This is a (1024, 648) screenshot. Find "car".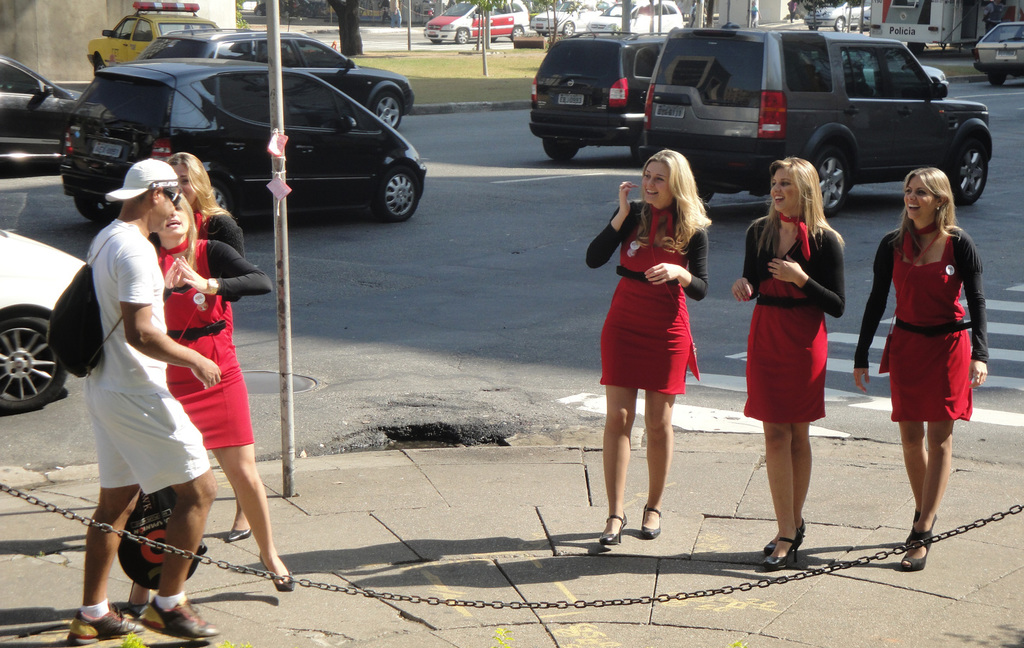
Bounding box: (left=642, top=30, right=1000, bottom=209).
